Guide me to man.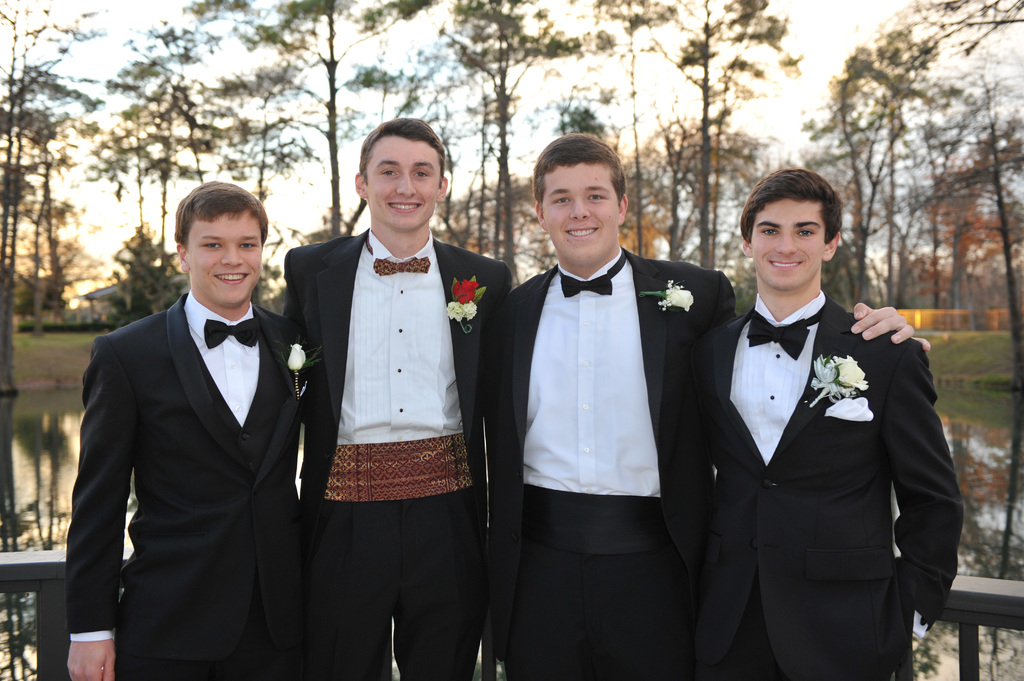
Guidance: select_region(689, 166, 966, 680).
